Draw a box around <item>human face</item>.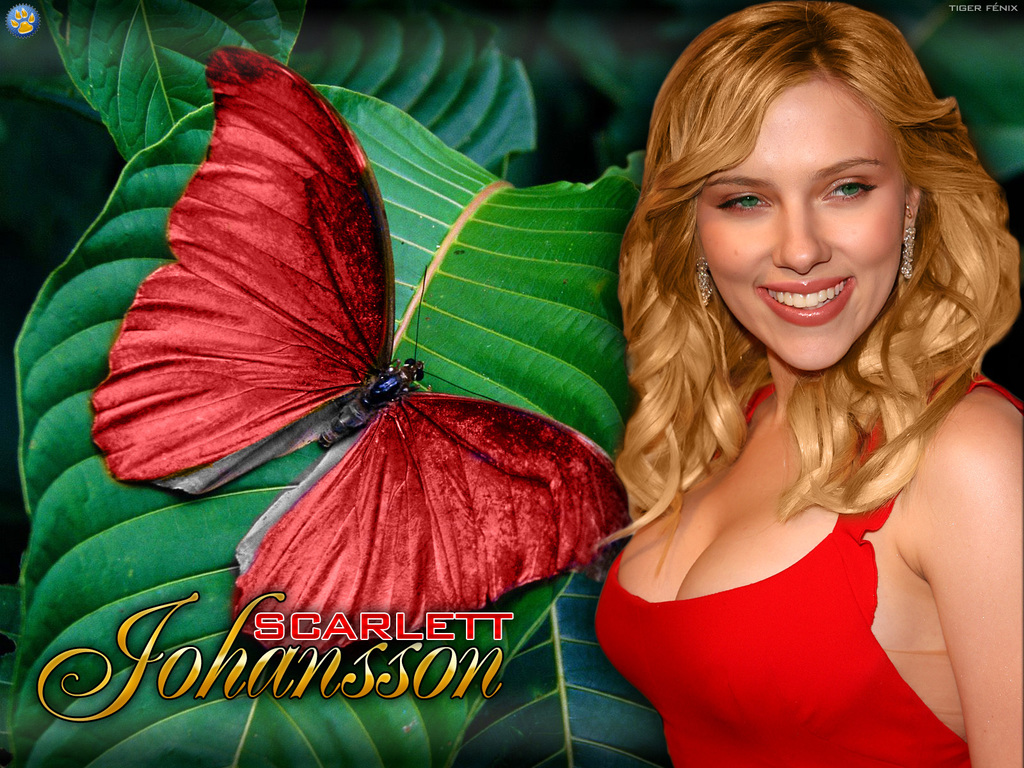
[left=695, top=83, right=907, bottom=372].
